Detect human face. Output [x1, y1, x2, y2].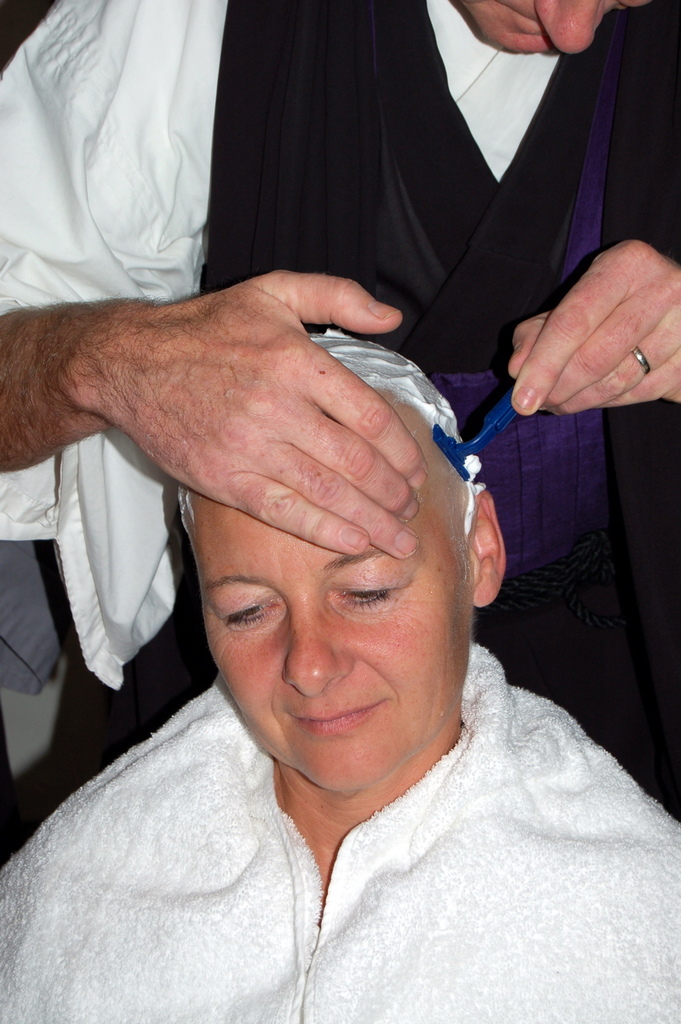
[455, 0, 648, 55].
